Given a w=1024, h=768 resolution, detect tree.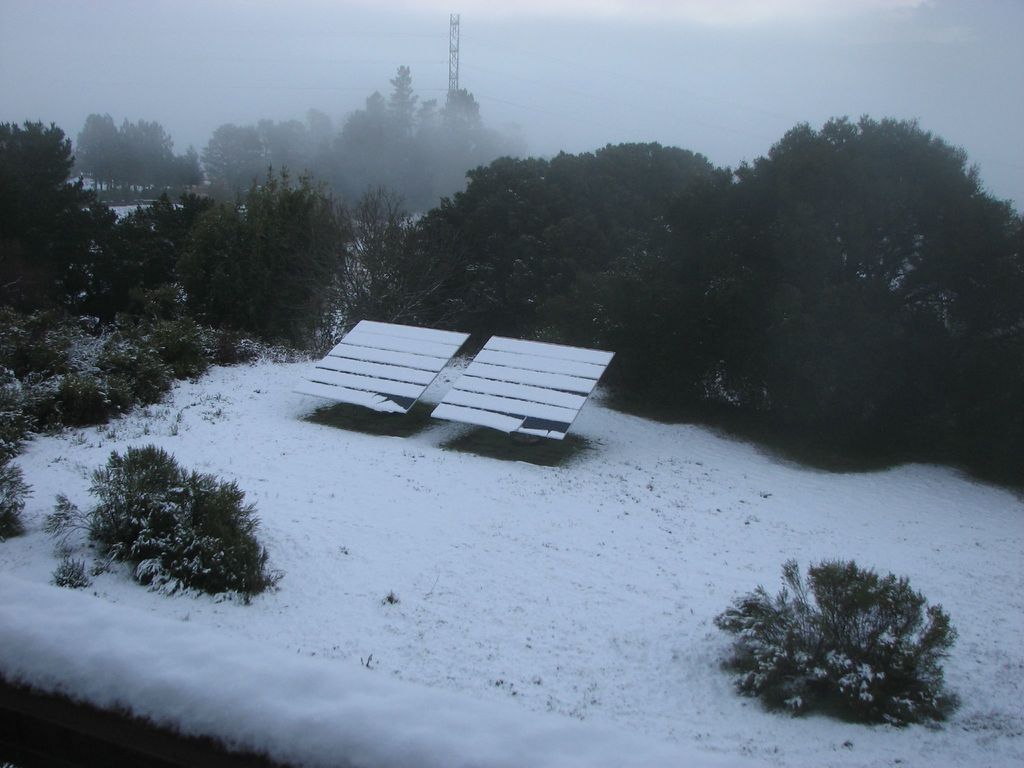
{"x1": 96, "y1": 182, "x2": 212, "y2": 288}.
